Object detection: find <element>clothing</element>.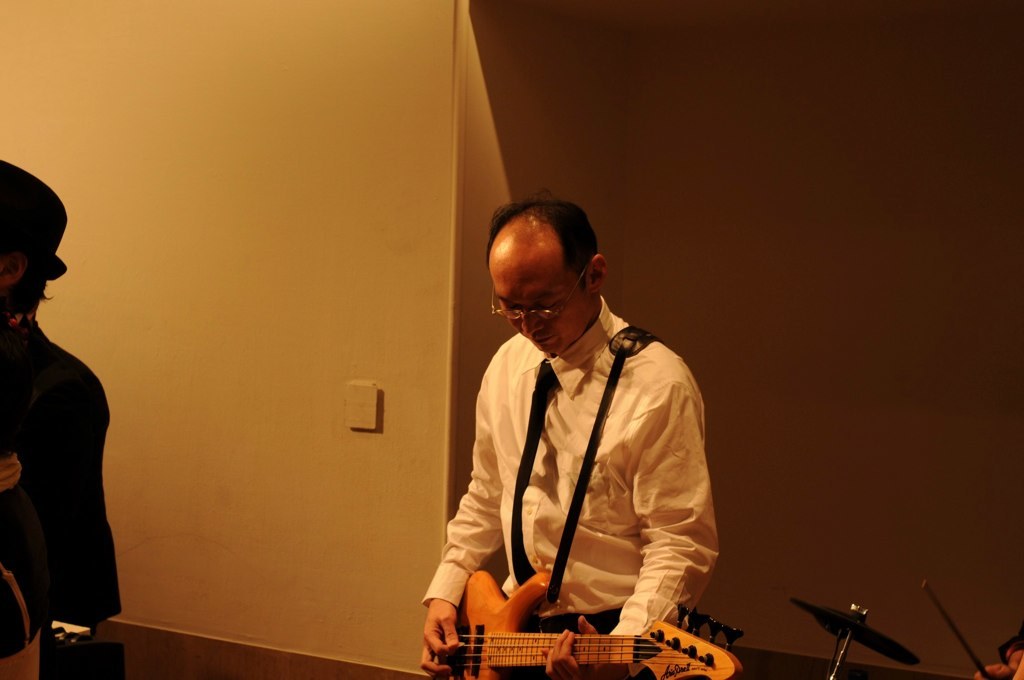
left=0, top=317, right=110, bottom=622.
